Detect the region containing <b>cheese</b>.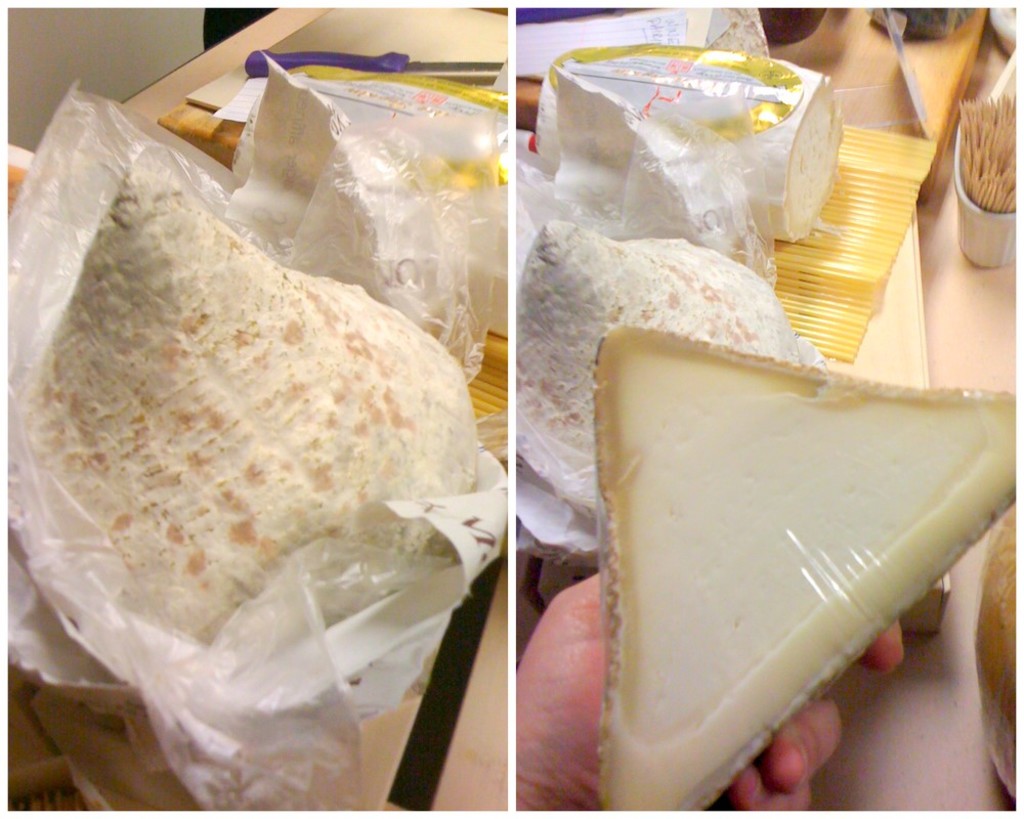
<bbox>593, 325, 1023, 815</bbox>.
